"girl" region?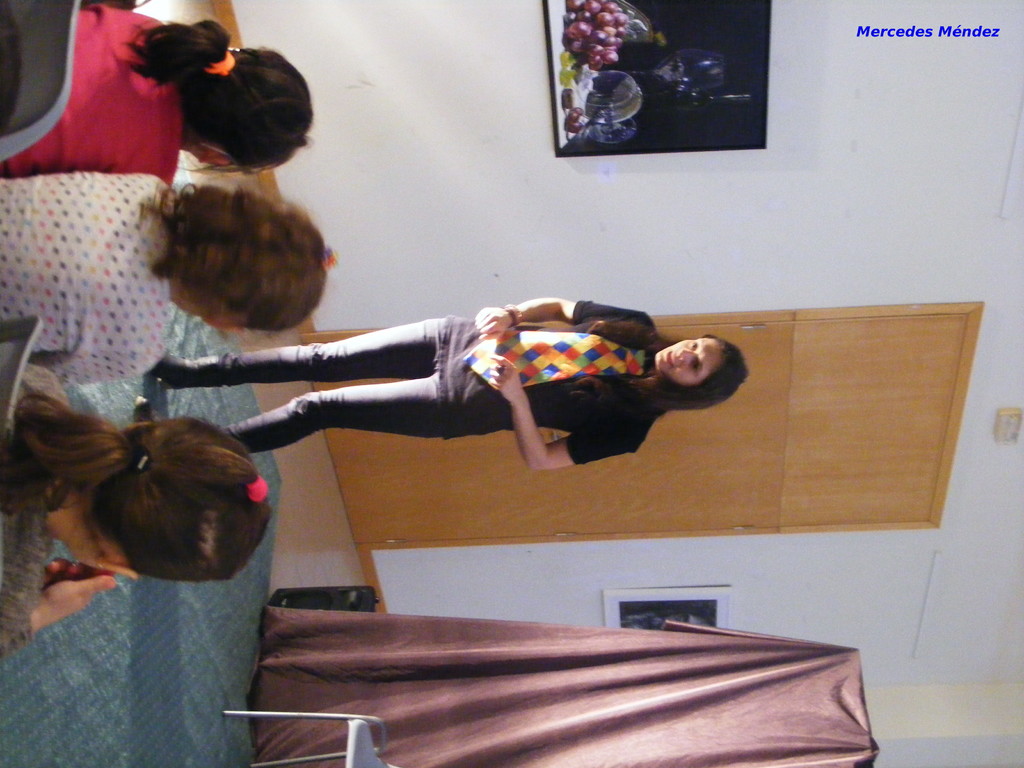
134:295:749:468
